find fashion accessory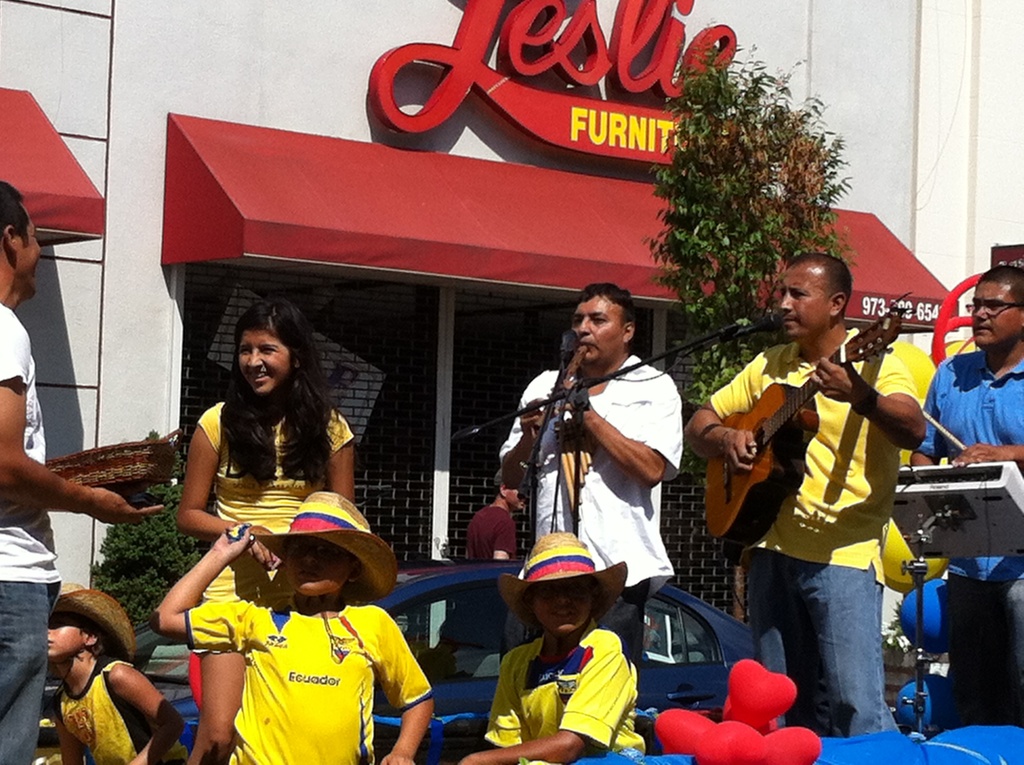
bbox=(500, 530, 627, 625)
